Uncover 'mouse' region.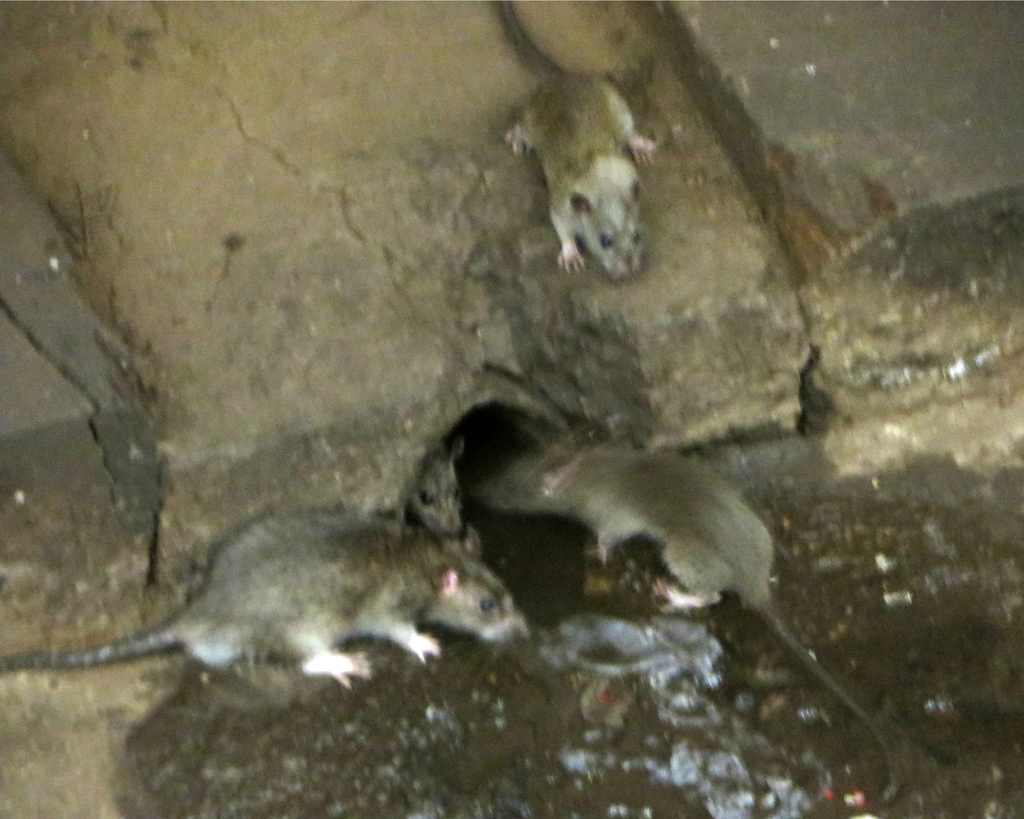
Uncovered: l=492, t=430, r=906, b=812.
